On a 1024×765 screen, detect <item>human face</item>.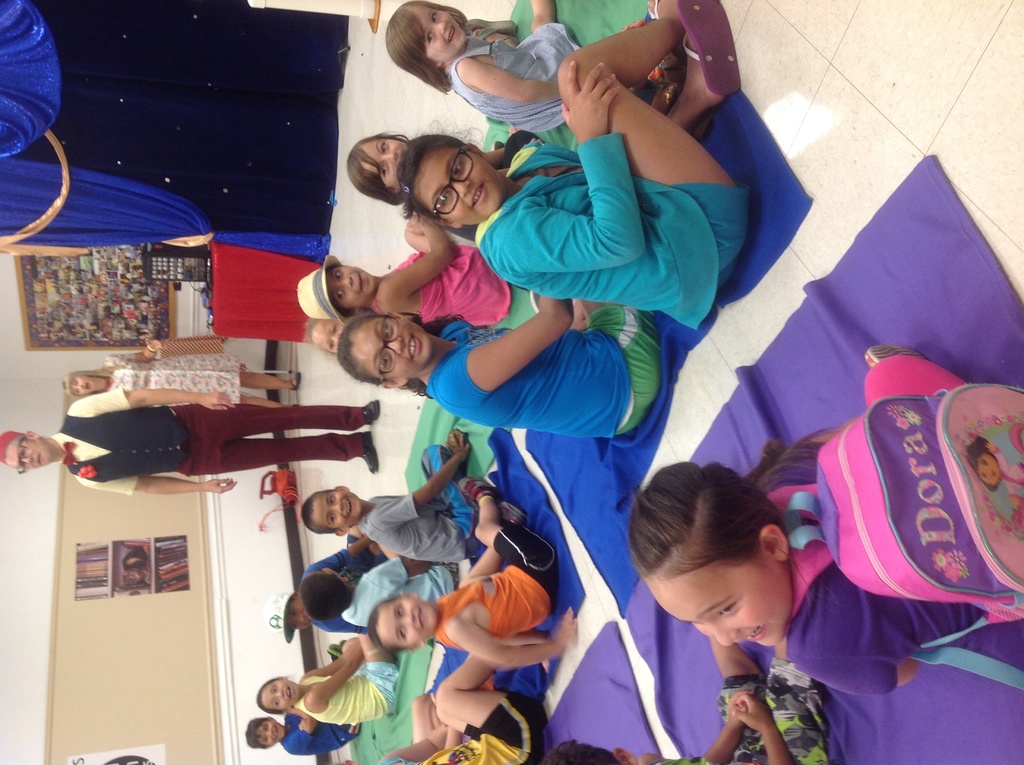
259/721/284/745.
